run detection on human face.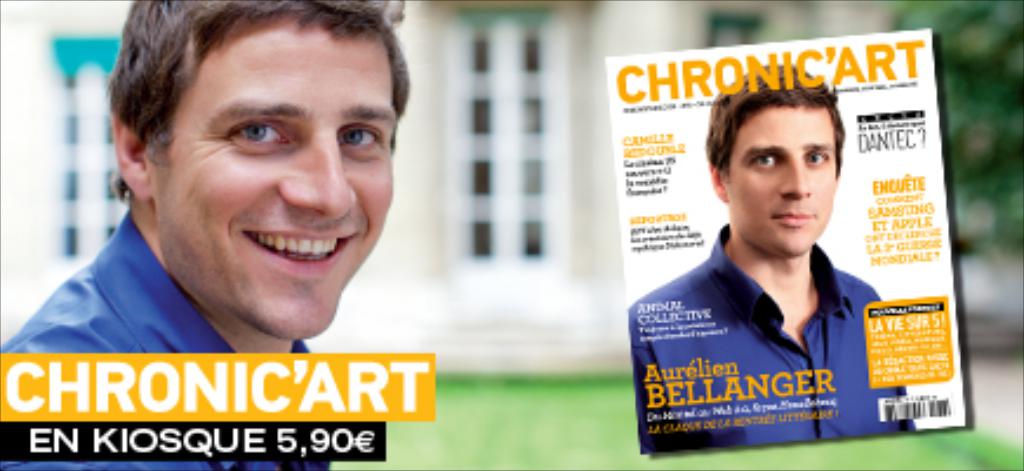
Result: Rect(727, 87, 840, 271).
